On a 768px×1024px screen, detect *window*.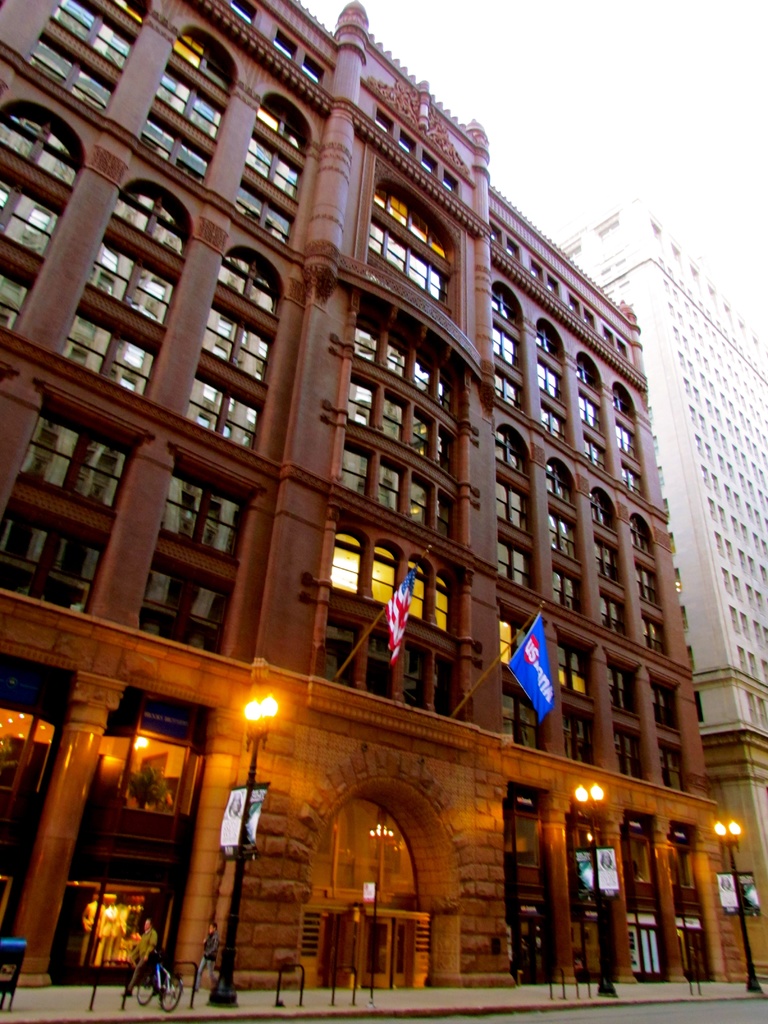
locate(537, 399, 567, 442).
